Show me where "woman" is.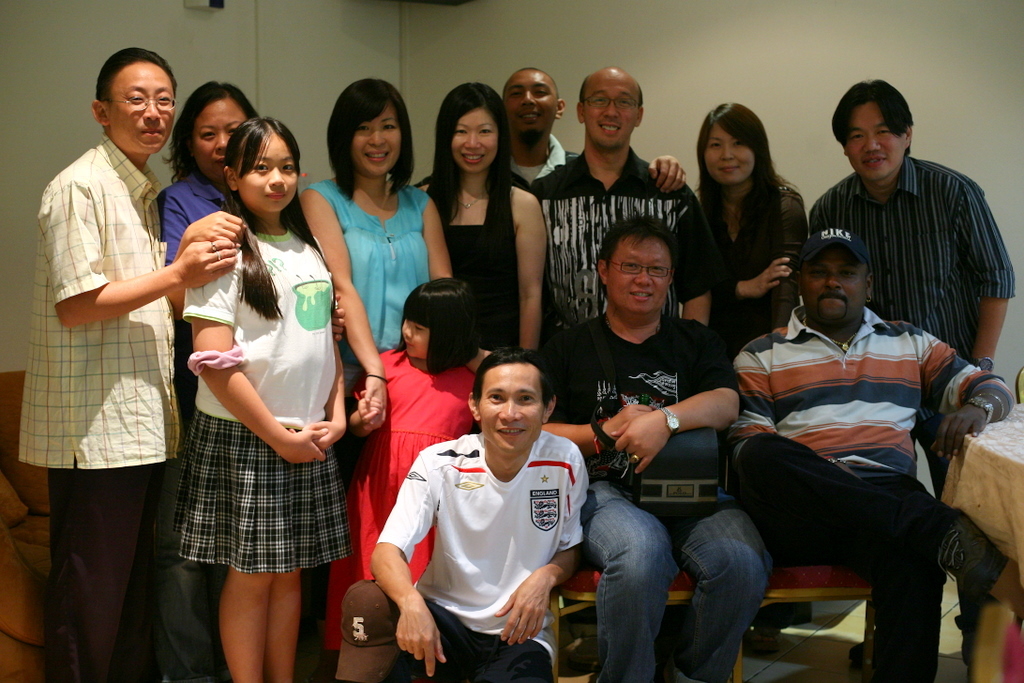
"woman" is at (428,116,558,354).
